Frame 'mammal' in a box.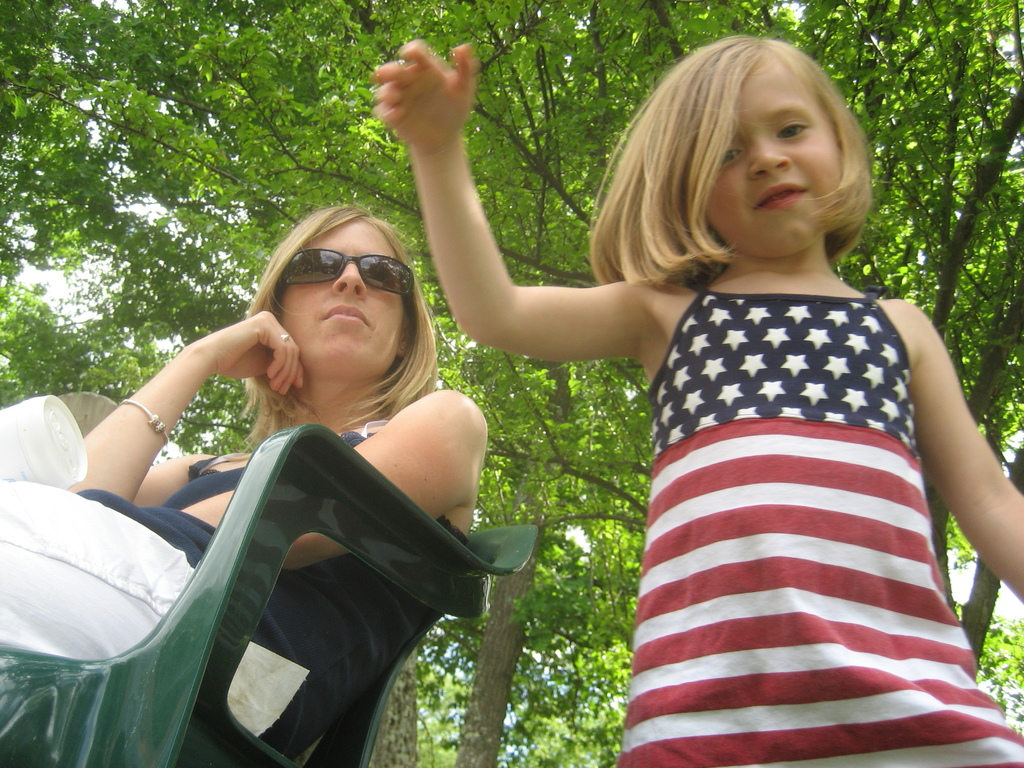
{"left": 0, "top": 204, "right": 485, "bottom": 758}.
